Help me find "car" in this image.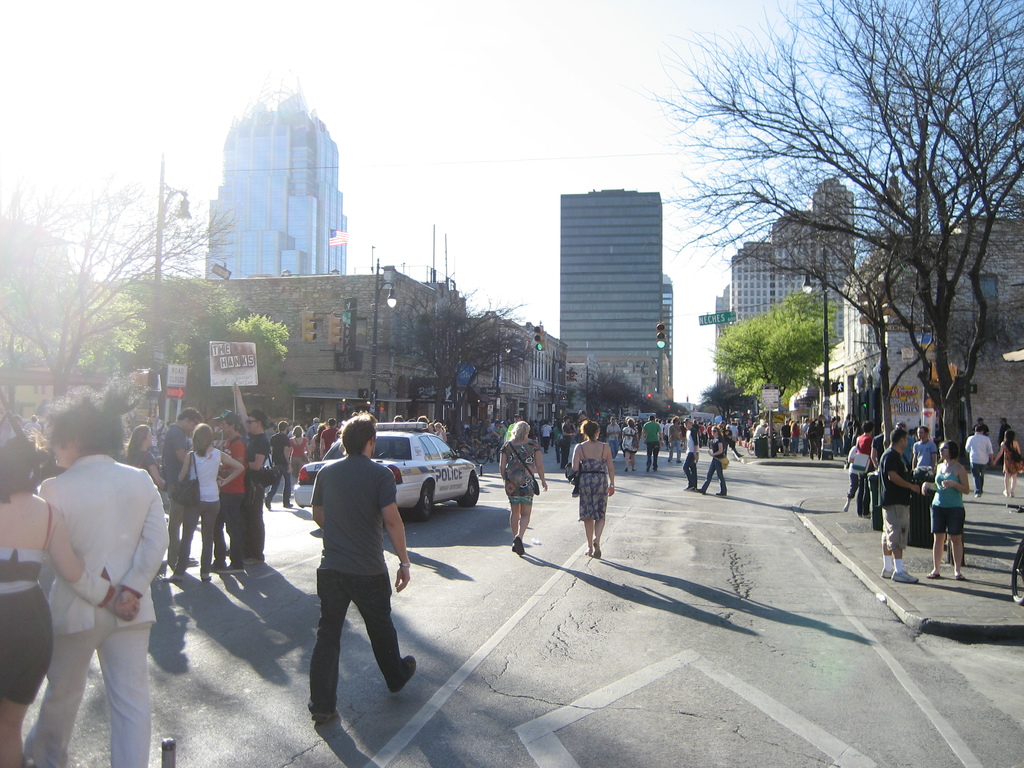
Found it: <region>293, 422, 484, 524</region>.
